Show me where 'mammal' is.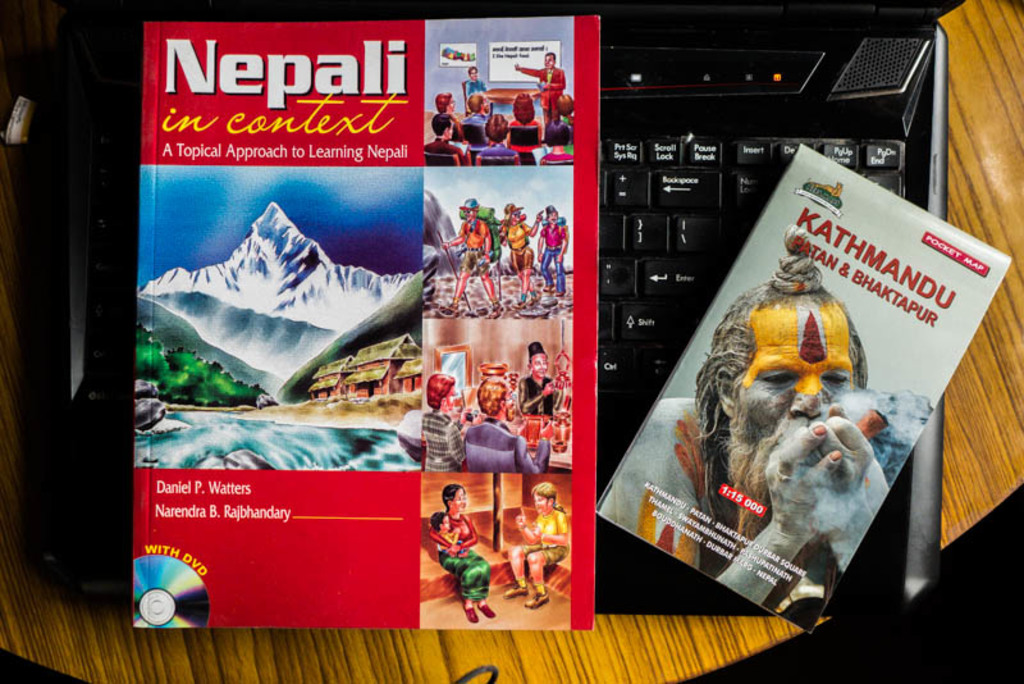
'mammal' is at [left=512, top=50, right=566, bottom=113].
